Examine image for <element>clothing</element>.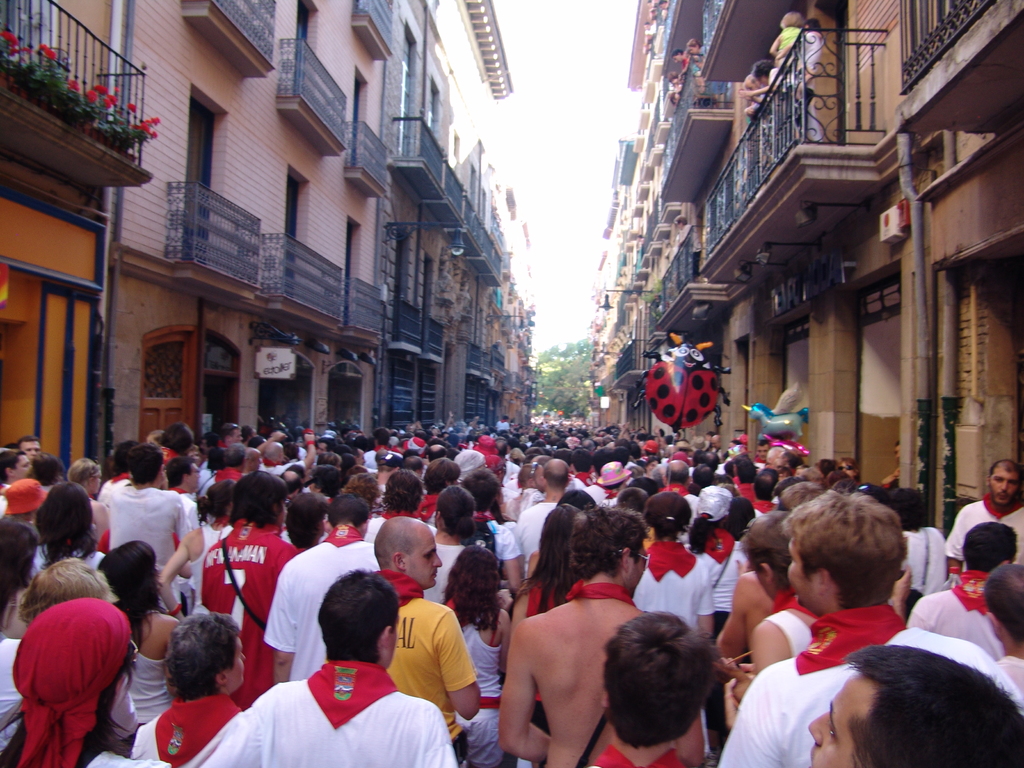
Examination result: detection(104, 478, 198, 616).
